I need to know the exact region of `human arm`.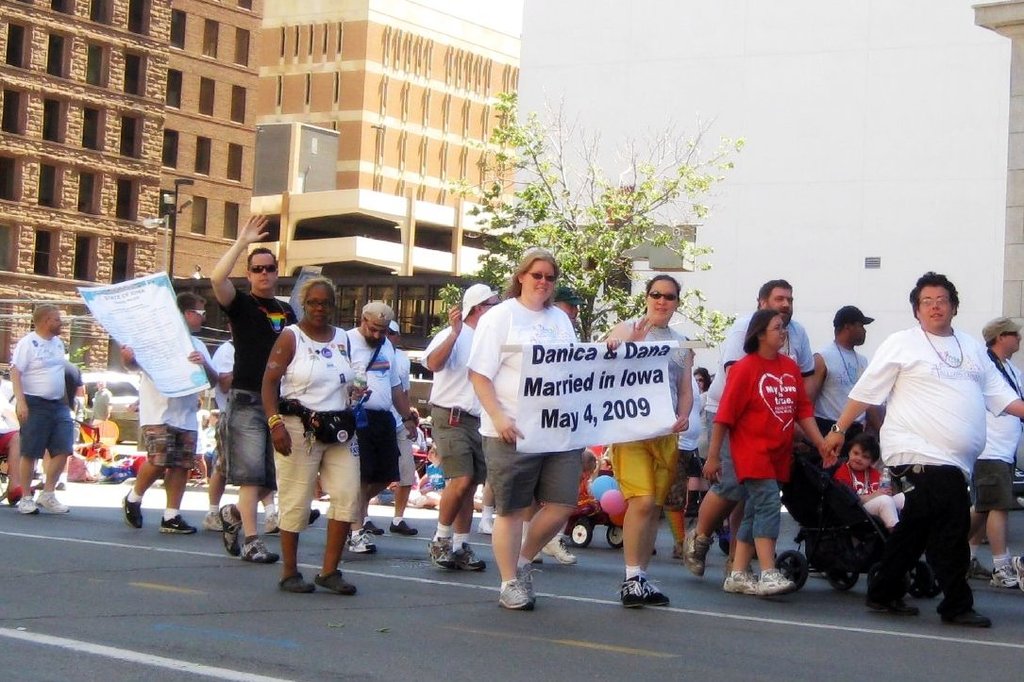
Region: region(695, 363, 747, 485).
